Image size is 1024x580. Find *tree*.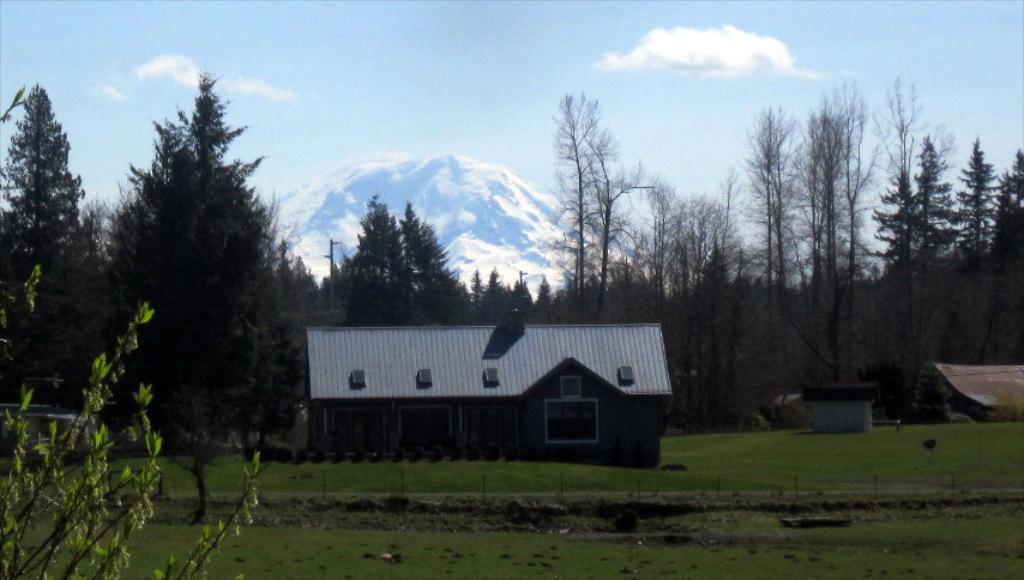
<region>553, 87, 610, 313</region>.
